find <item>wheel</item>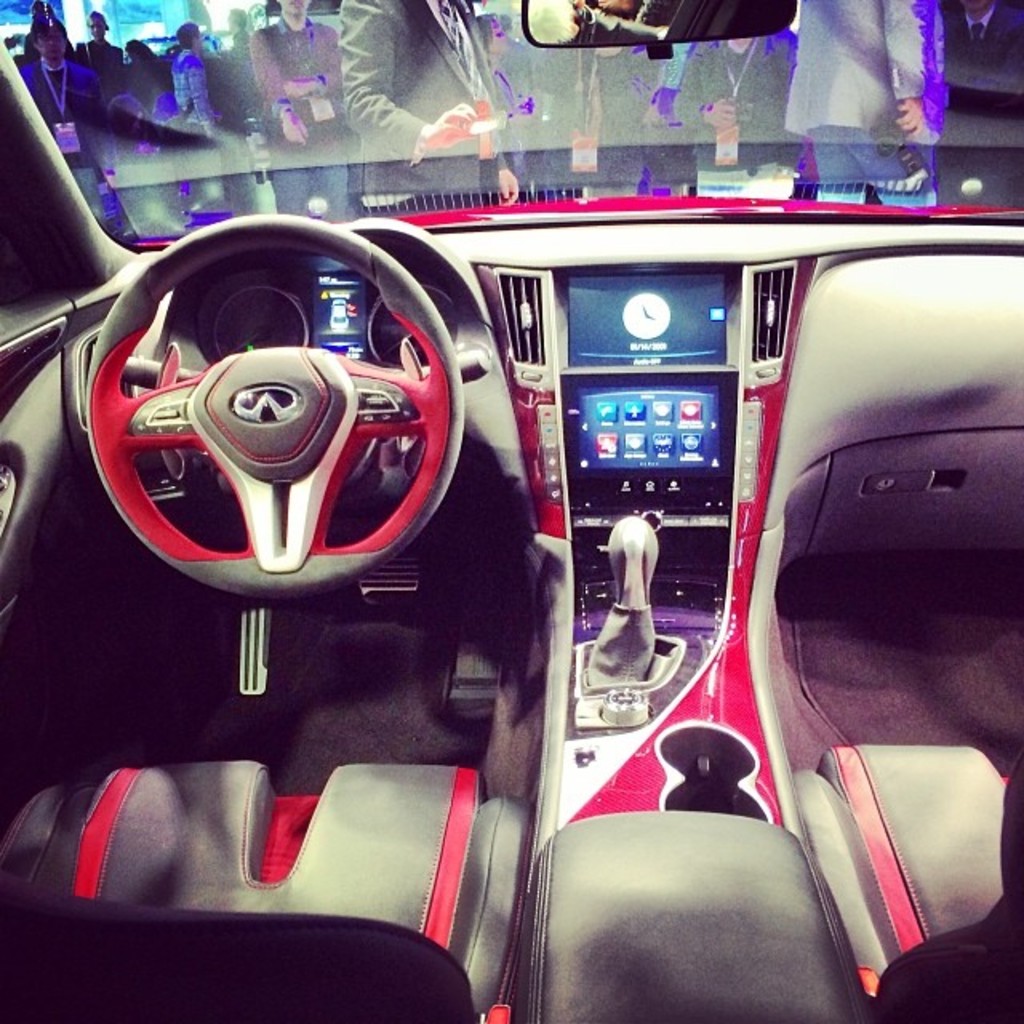
<bbox>70, 251, 480, 613</bbox>
